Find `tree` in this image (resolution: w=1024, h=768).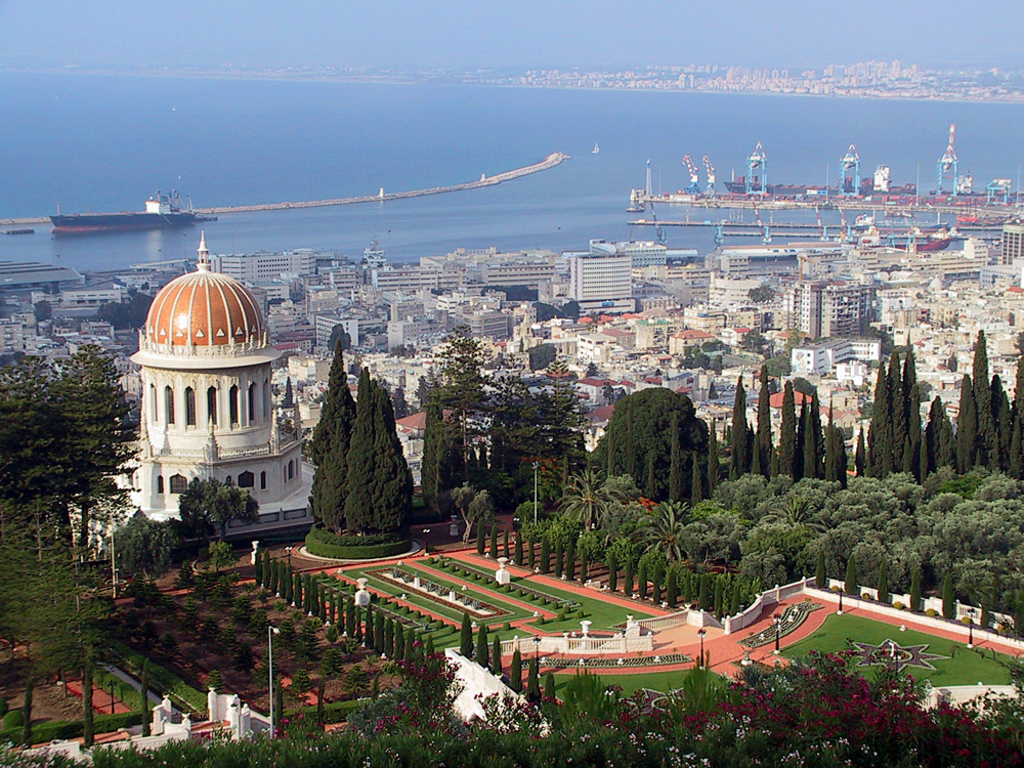
295/571/301/607.
